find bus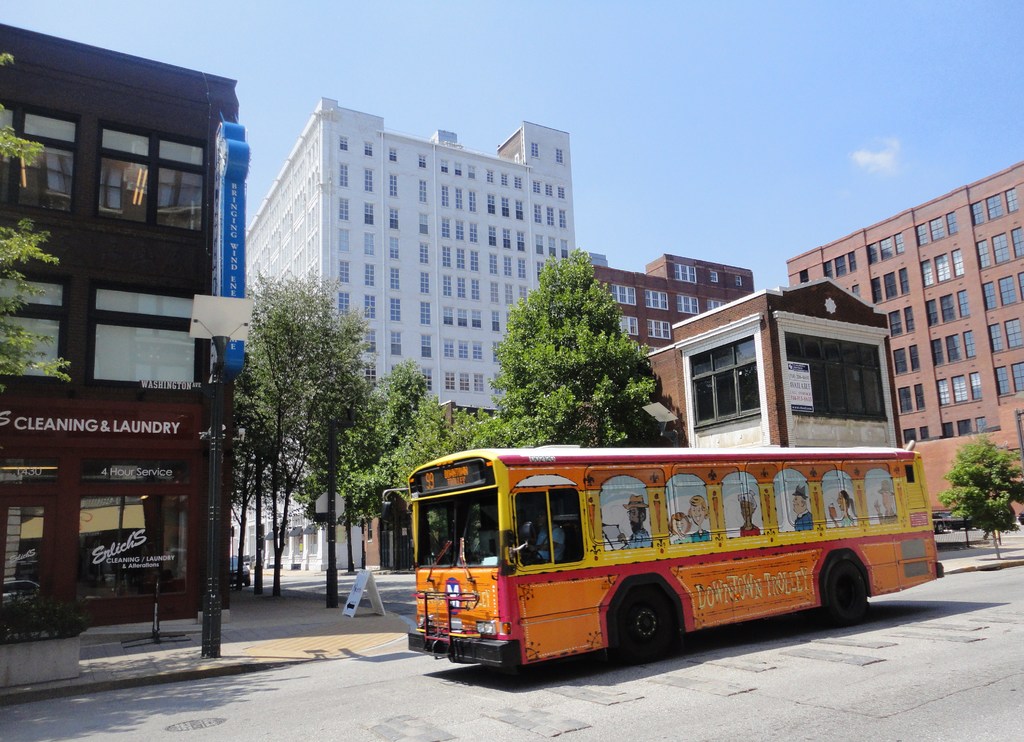
[left=380, top=442, right=945, bottom=668]
